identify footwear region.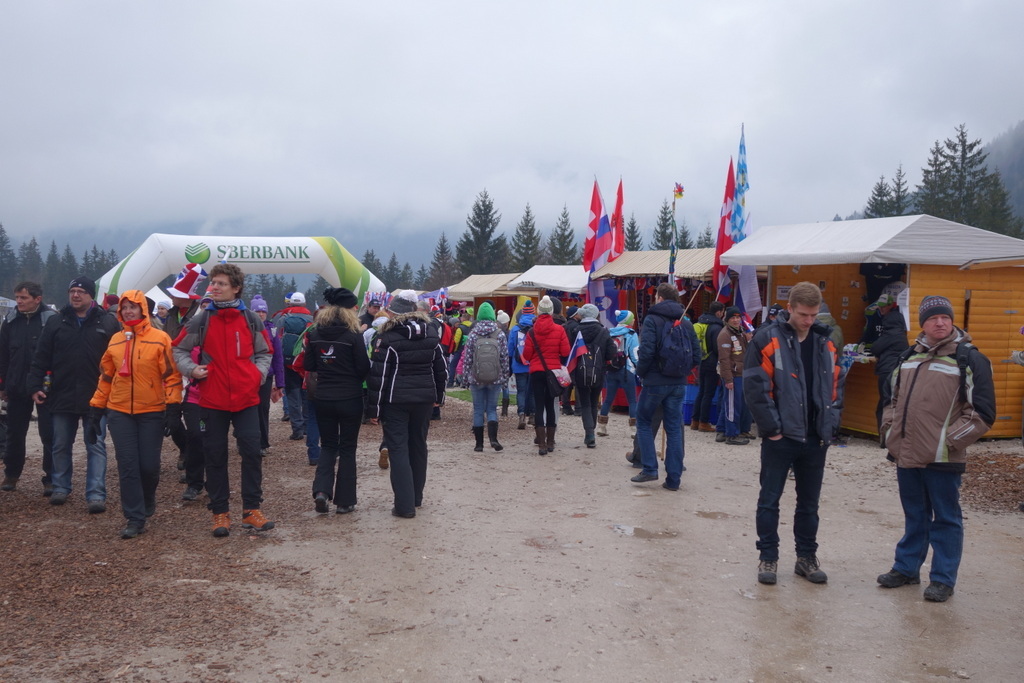
Region: [176,455,186,471].
